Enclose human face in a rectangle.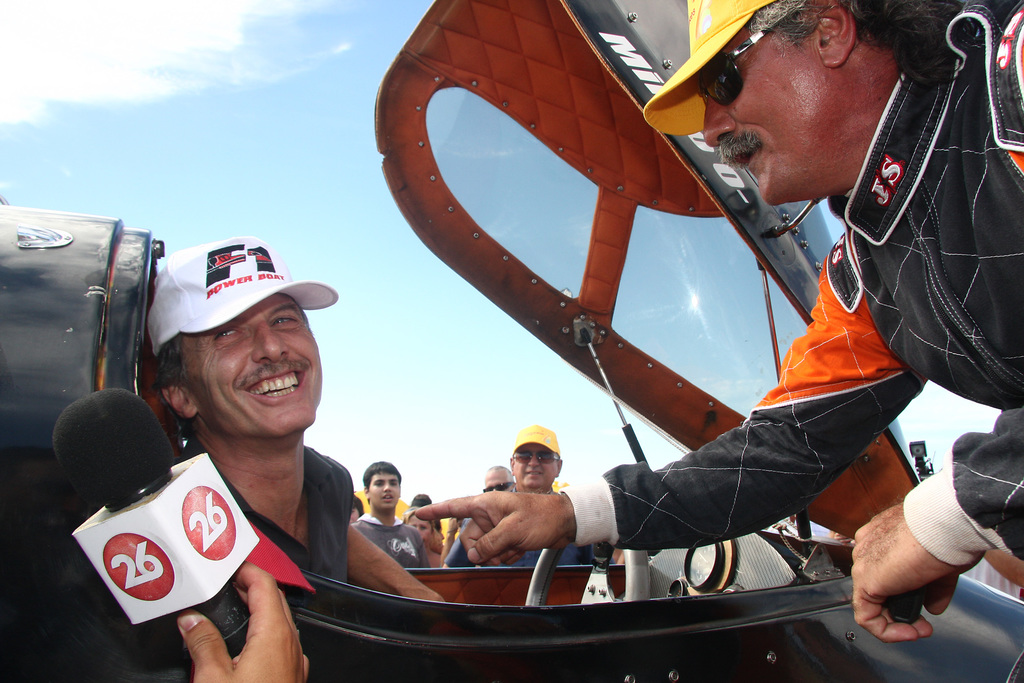
pyautogui.locateOnScreen(350, 509, 362, 526).
